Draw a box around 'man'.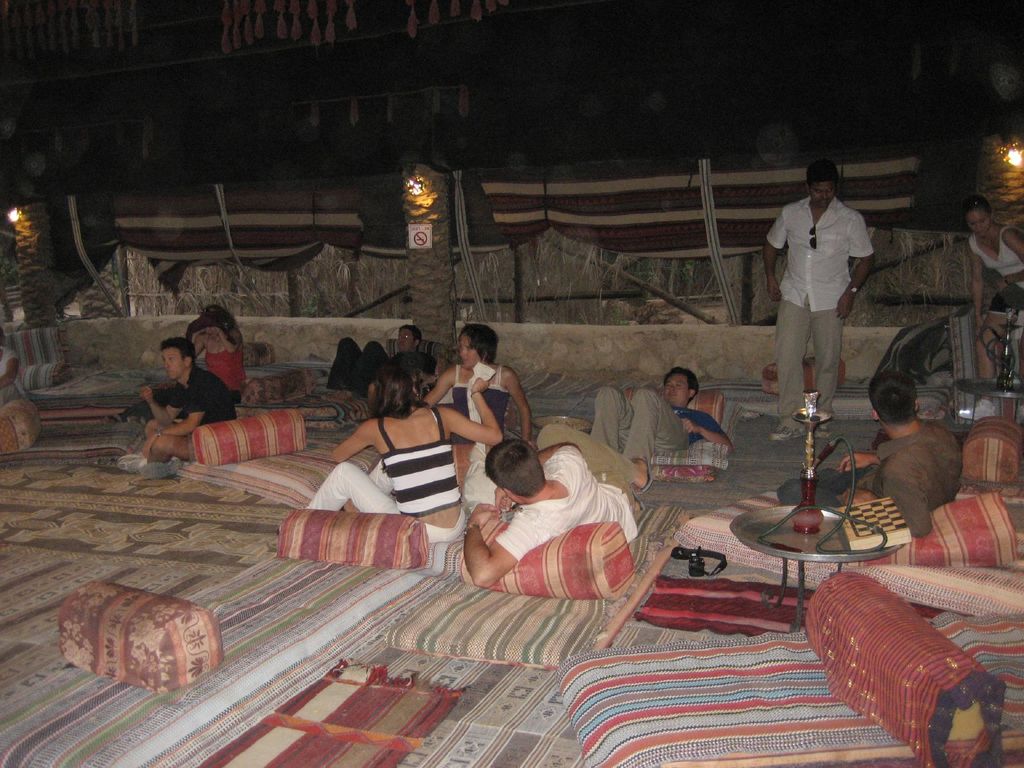
464 420 649 584.
